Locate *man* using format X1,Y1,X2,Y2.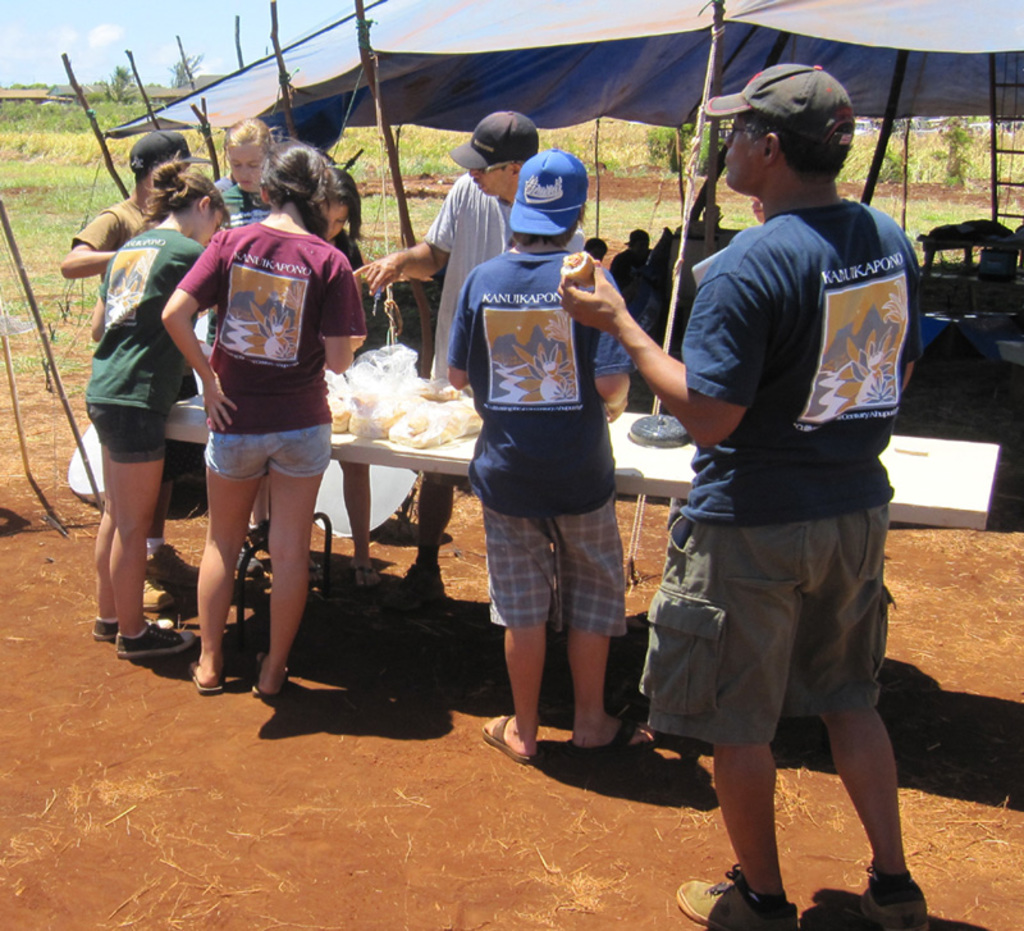
447,146,659,767.
